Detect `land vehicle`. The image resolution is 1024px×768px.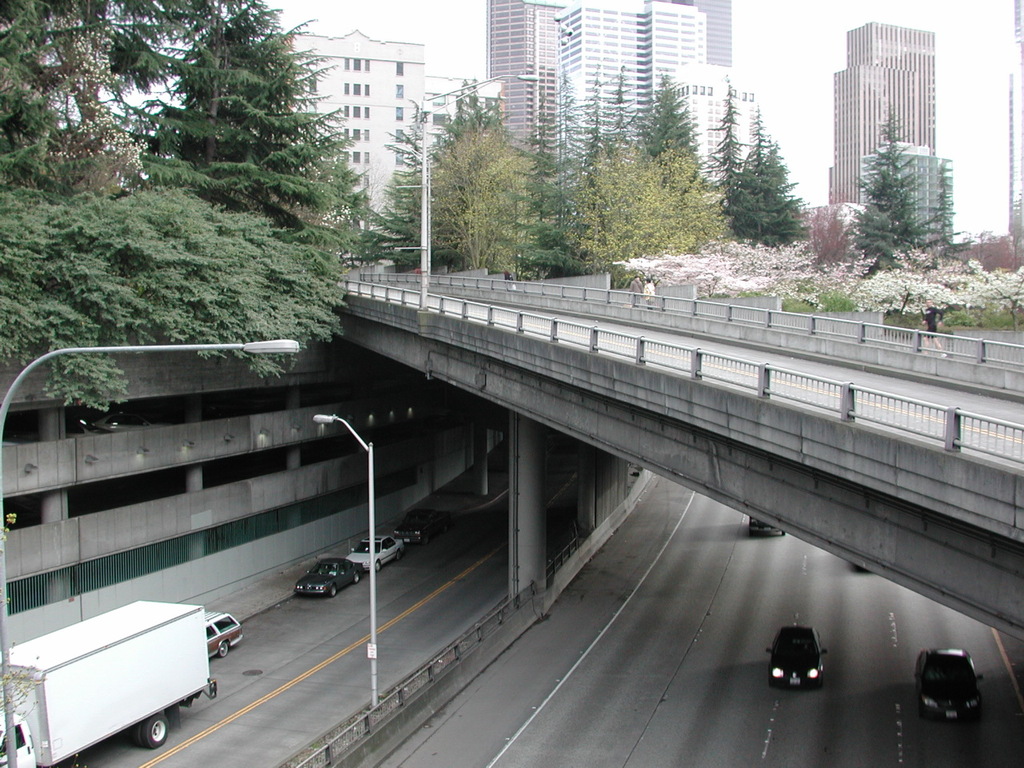
bbox=[0, 598, 214, 767].
